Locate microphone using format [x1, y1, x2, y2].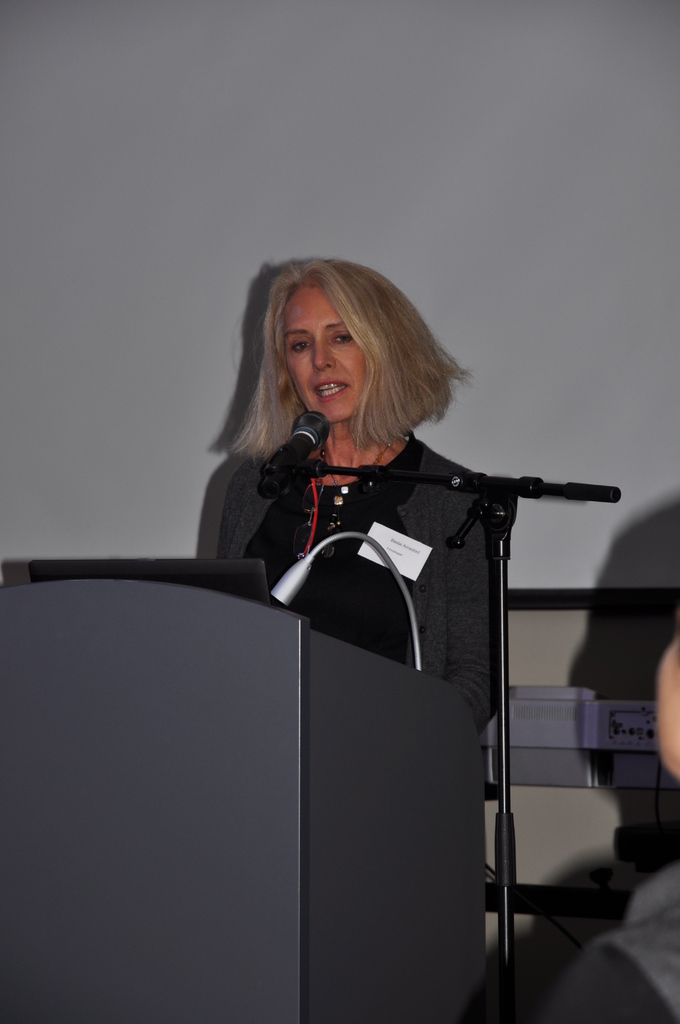
[257, 404, 334, 477].
